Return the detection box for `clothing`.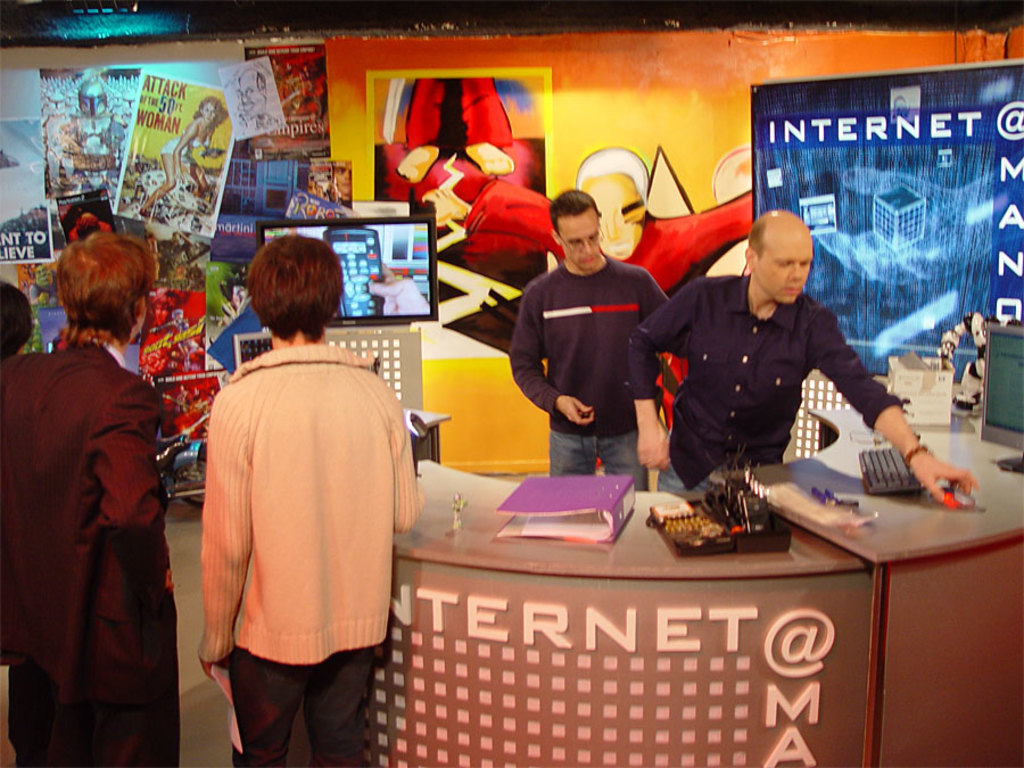
<box>510,248,692,435</box>.
